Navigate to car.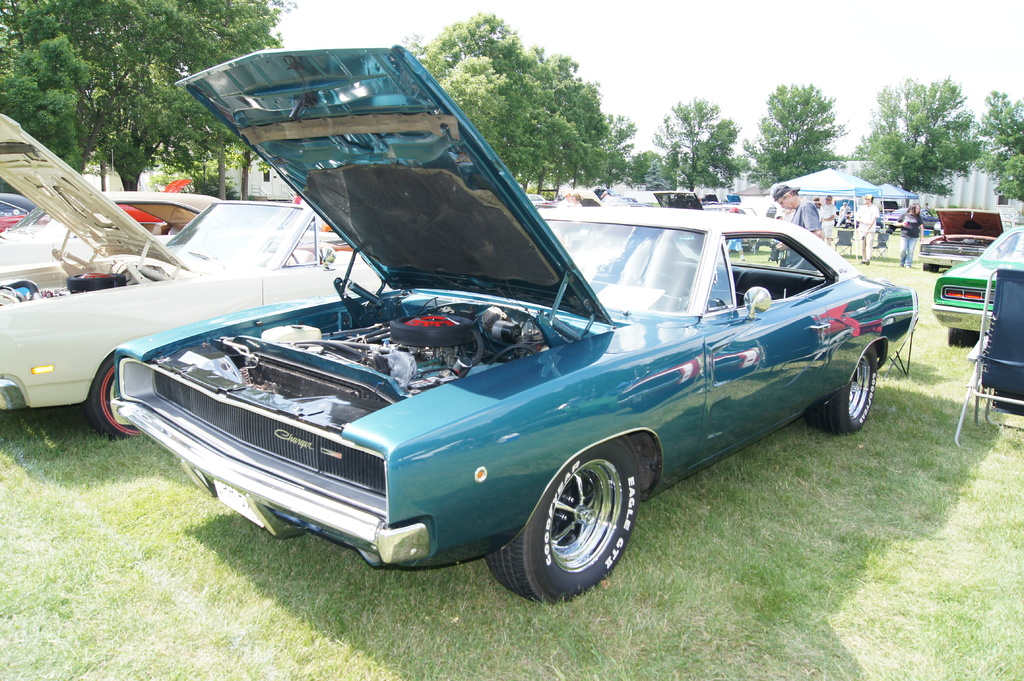
Navigation target: 882, 207, 941, 236.
